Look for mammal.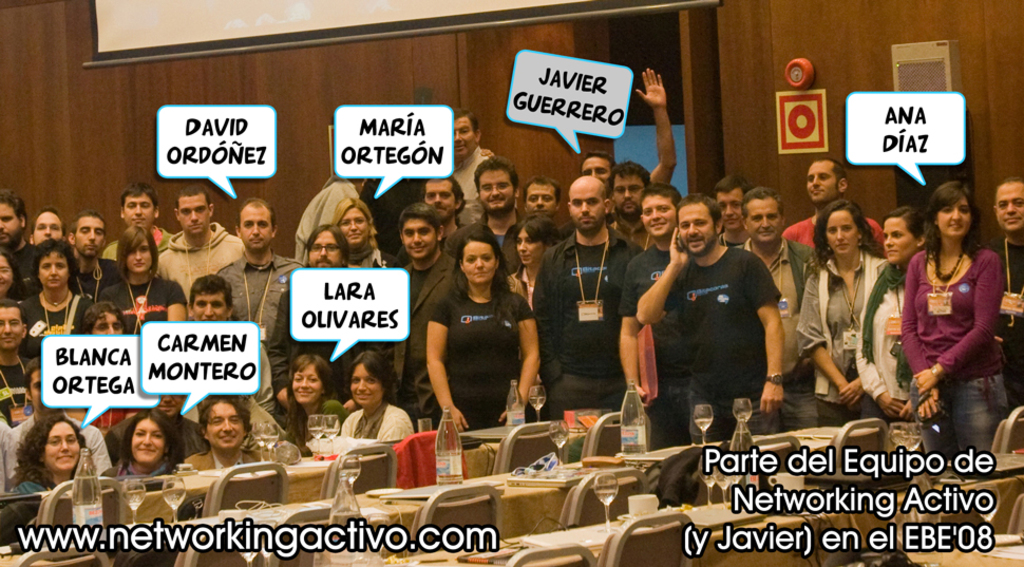
Found: 876 195 1001 498.
